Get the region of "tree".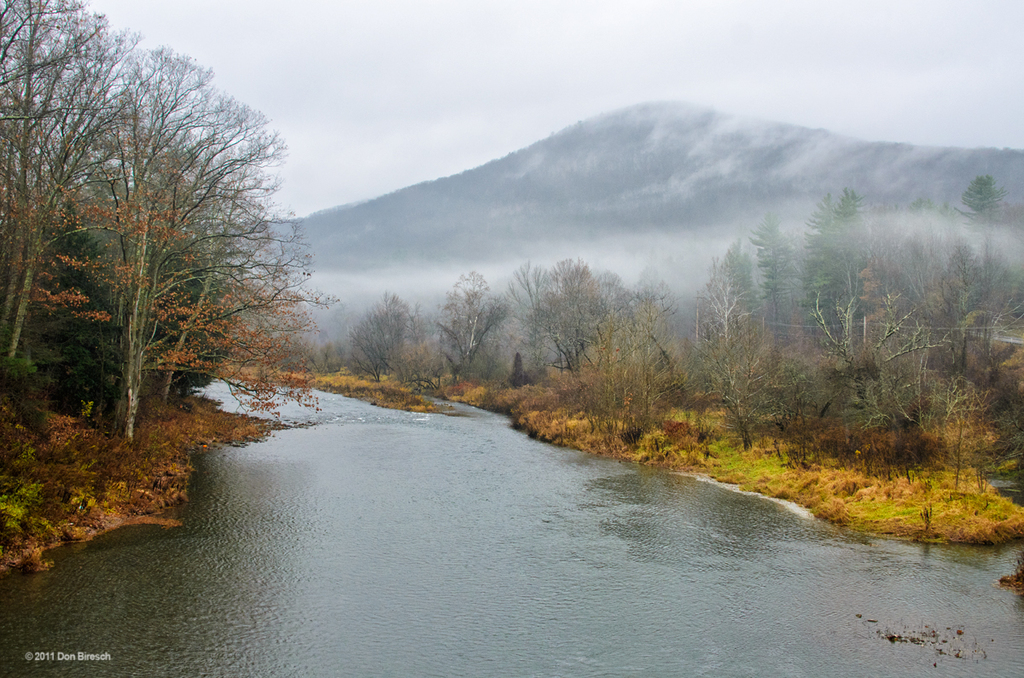
(left=47, top=29, right=282, bottom=447).
